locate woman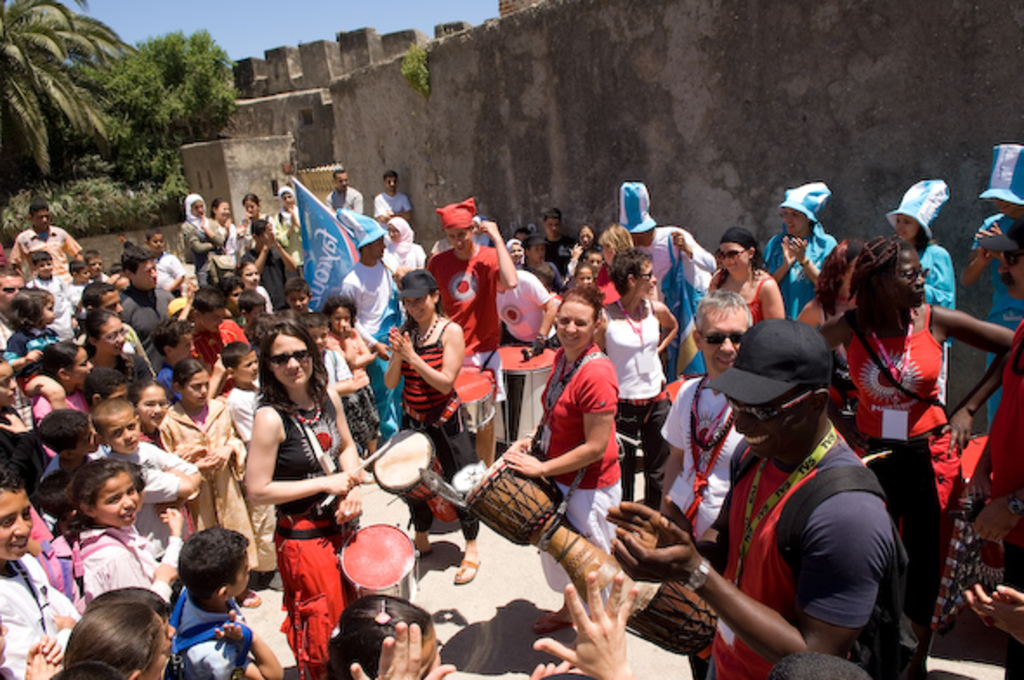
(951, 141, 1022, 430)
